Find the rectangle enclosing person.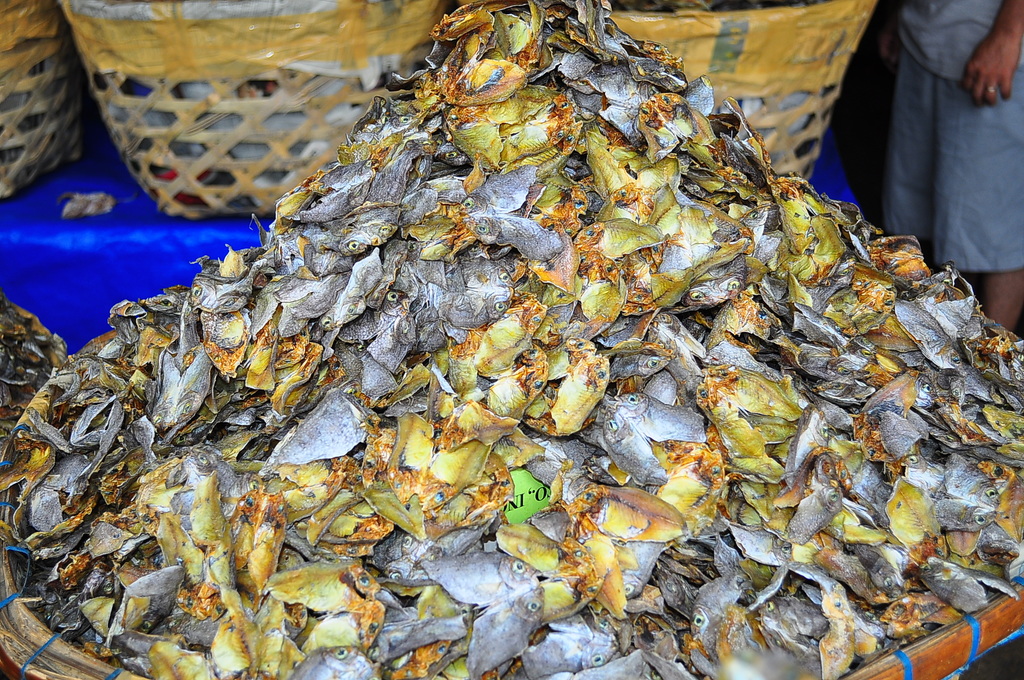
881:0:1023:339.
